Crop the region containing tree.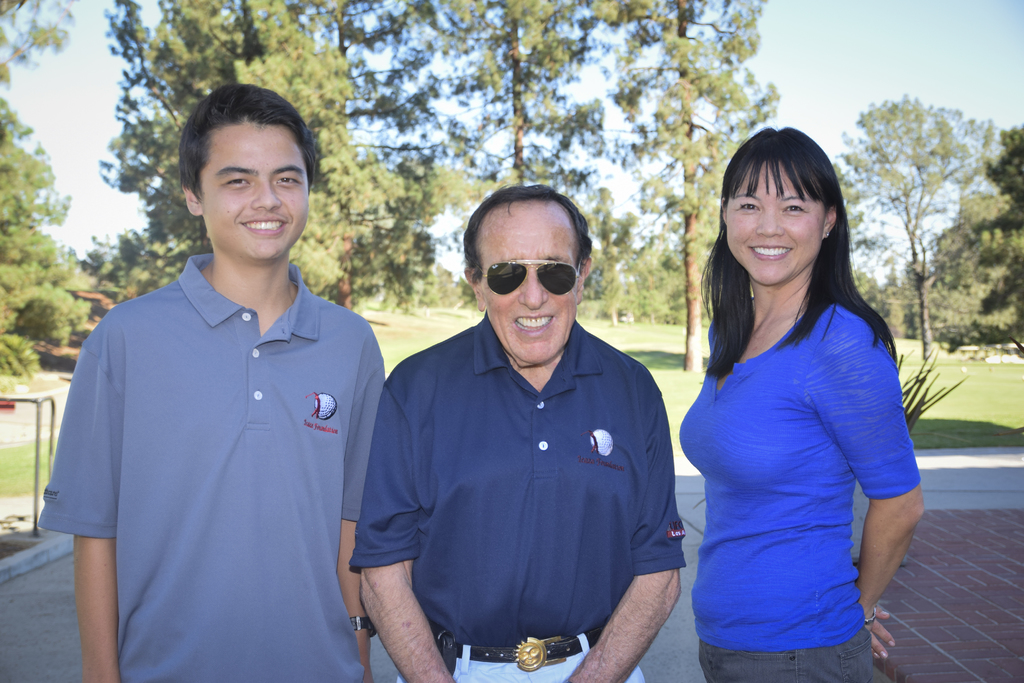
Crop region: x1=601 y1=0 x2=779 y2=367.
